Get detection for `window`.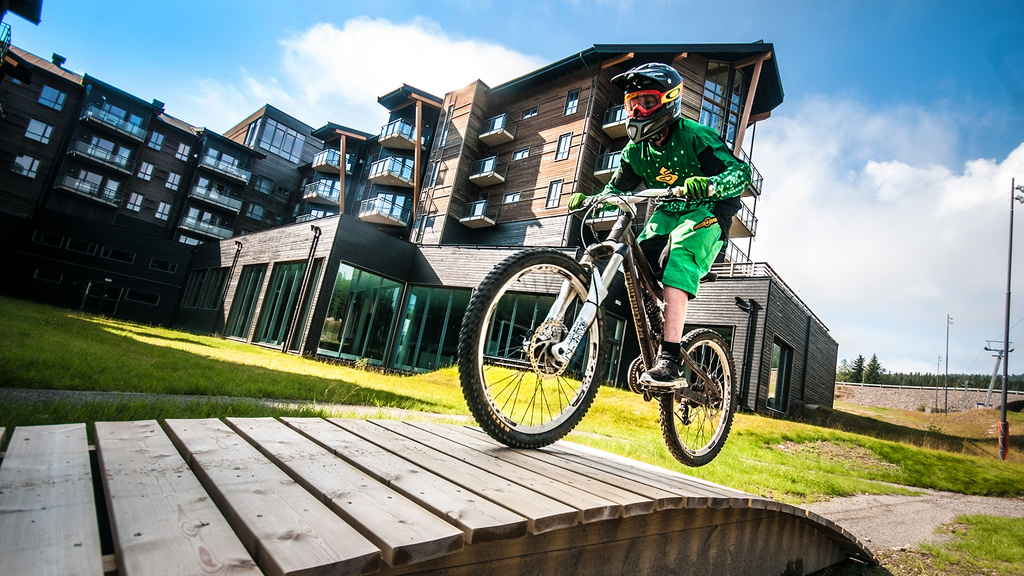
Detection: (x1=90, y1=134, x2=115, y2=161).
